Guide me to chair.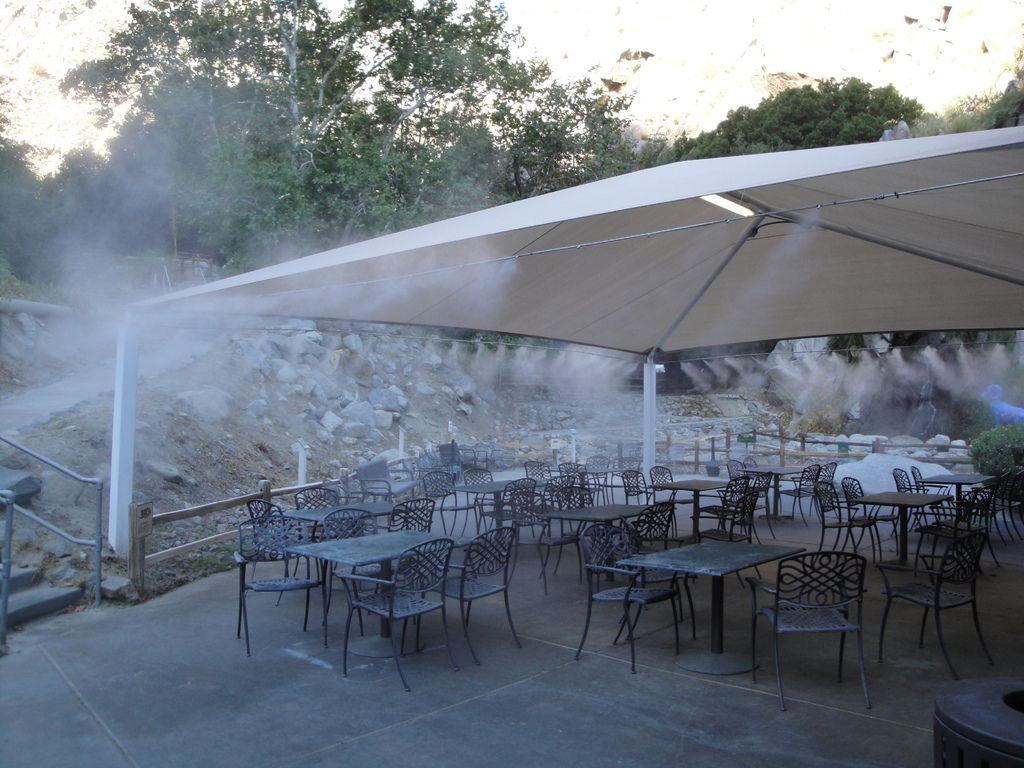
Guidance: locate(970, 477, 1014, 552).
